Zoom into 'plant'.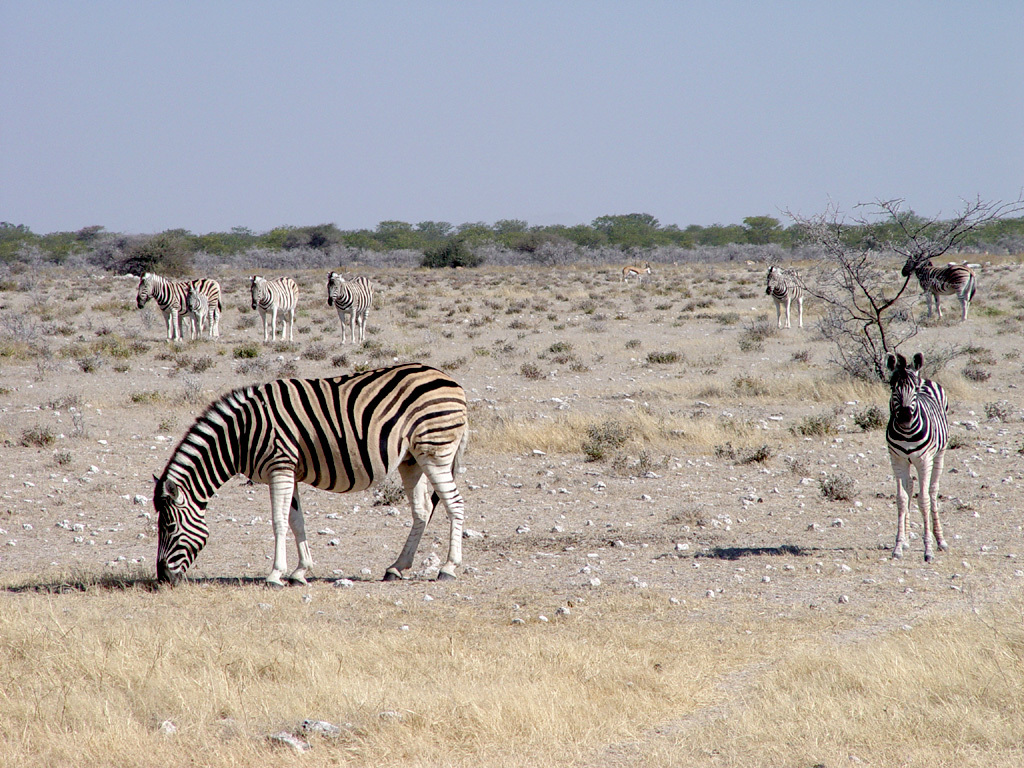
Zoom target: [x1=981, y1=391, x2=1017, y2=427].
